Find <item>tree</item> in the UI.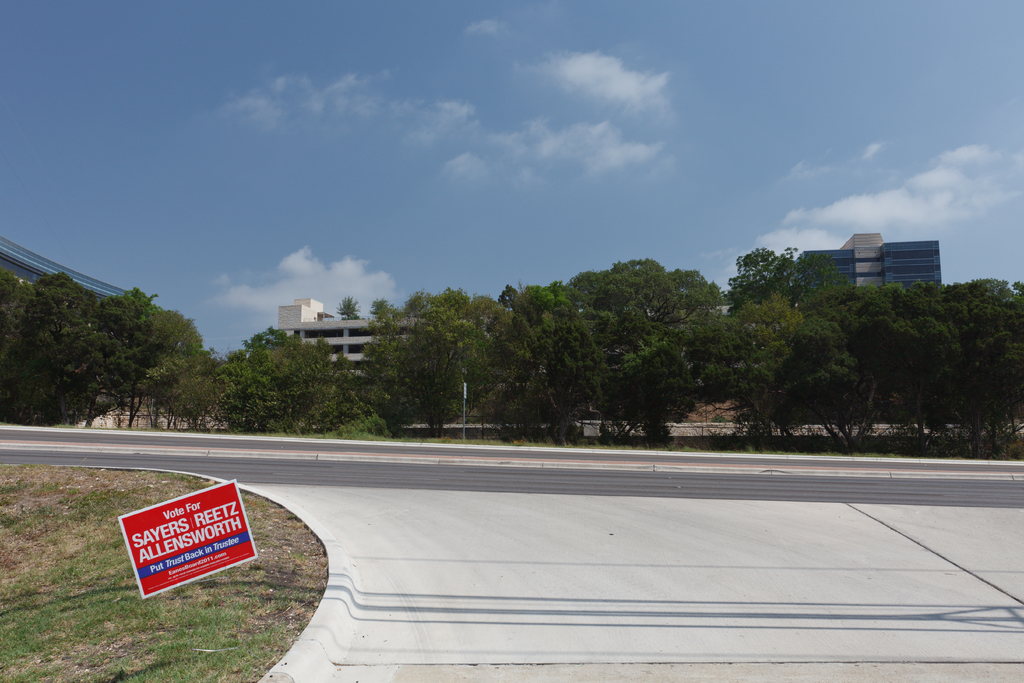
UI element at (x1=886, y1=276, x2=962, y2=457).
